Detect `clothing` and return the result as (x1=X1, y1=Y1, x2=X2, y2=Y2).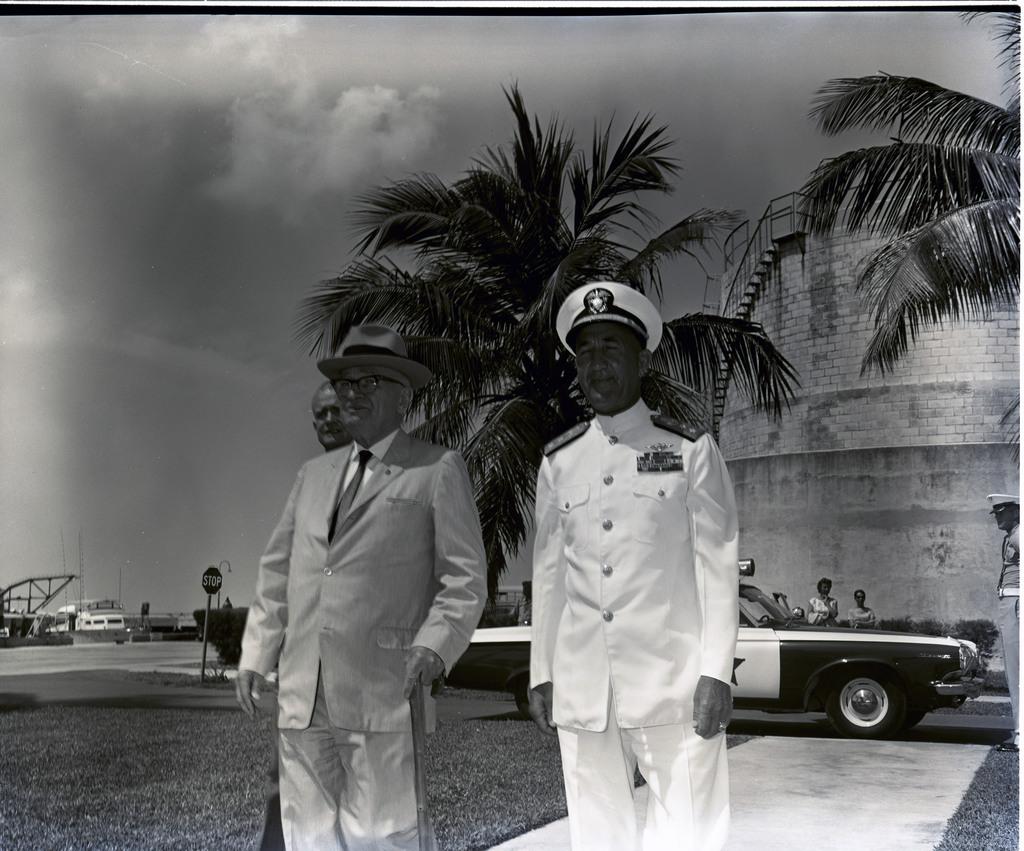
(x1=994, y1=532, x2=1023, y2=745).
